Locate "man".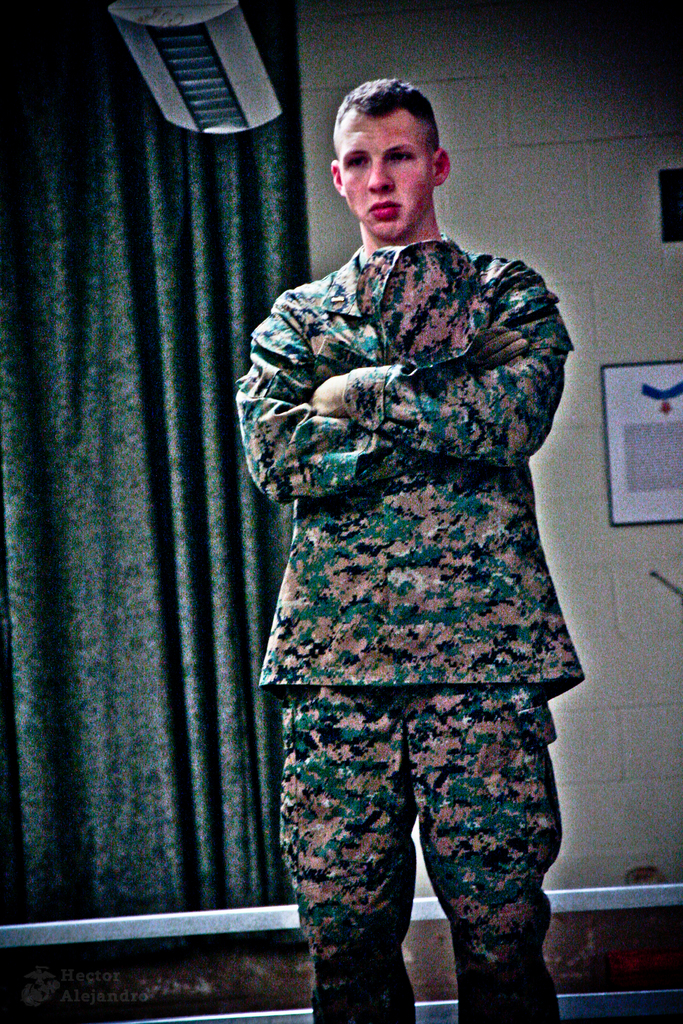
Bounding box: (214,76,594,1023).
